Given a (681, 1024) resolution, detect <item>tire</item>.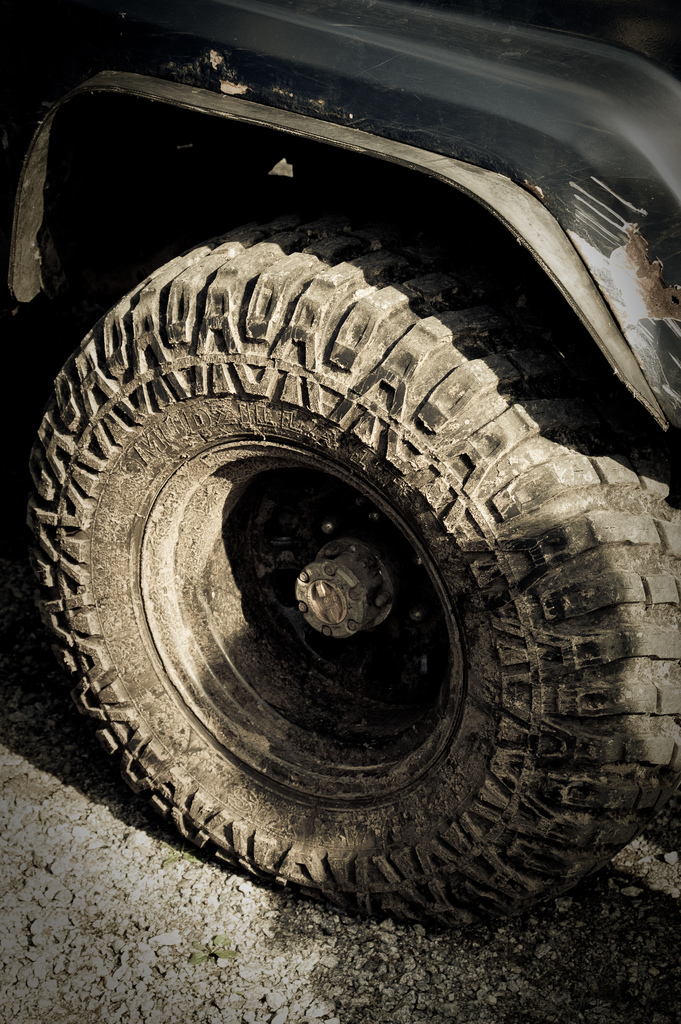
bbox(28, 218, 680, 922).
